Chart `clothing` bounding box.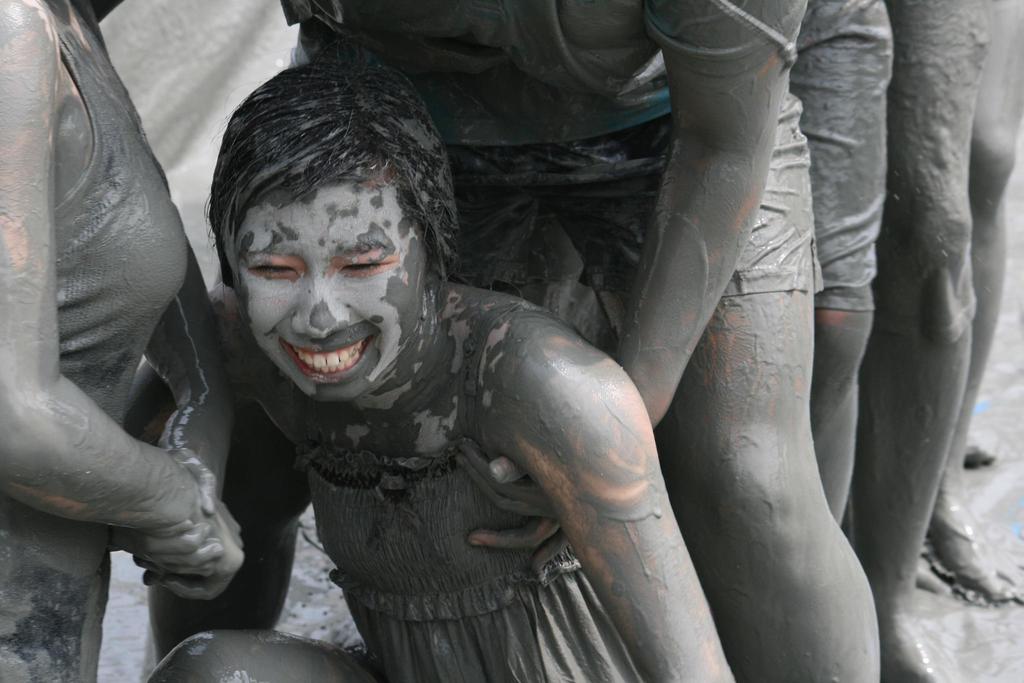
Charted: 309/464/644/682.
